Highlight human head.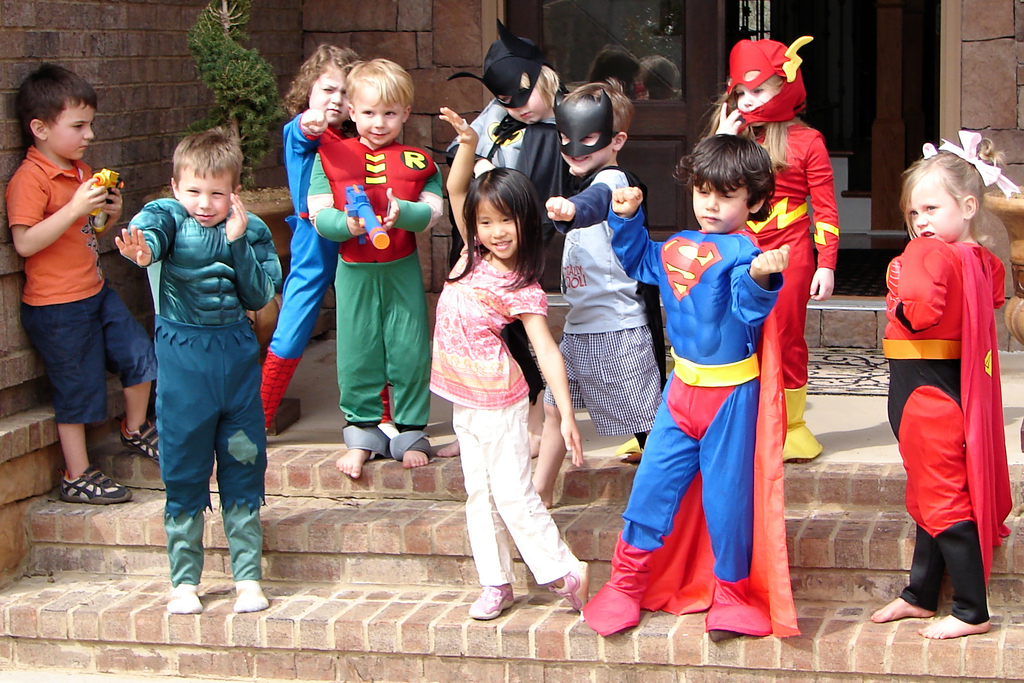
Highlighted region: rect(673, 134, 776, 234).
